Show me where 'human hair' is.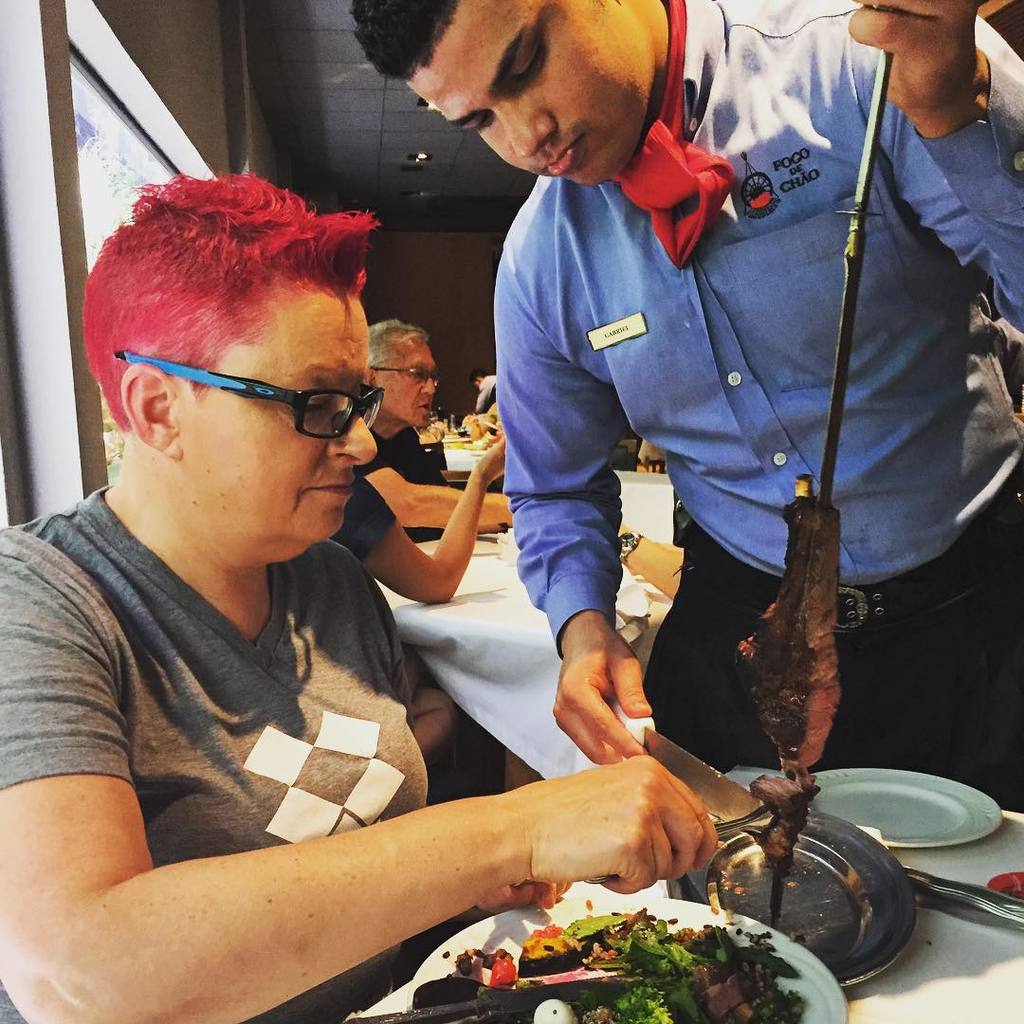
'human hair' is at [x1=347, y1=0, x2=461, y2=85].
